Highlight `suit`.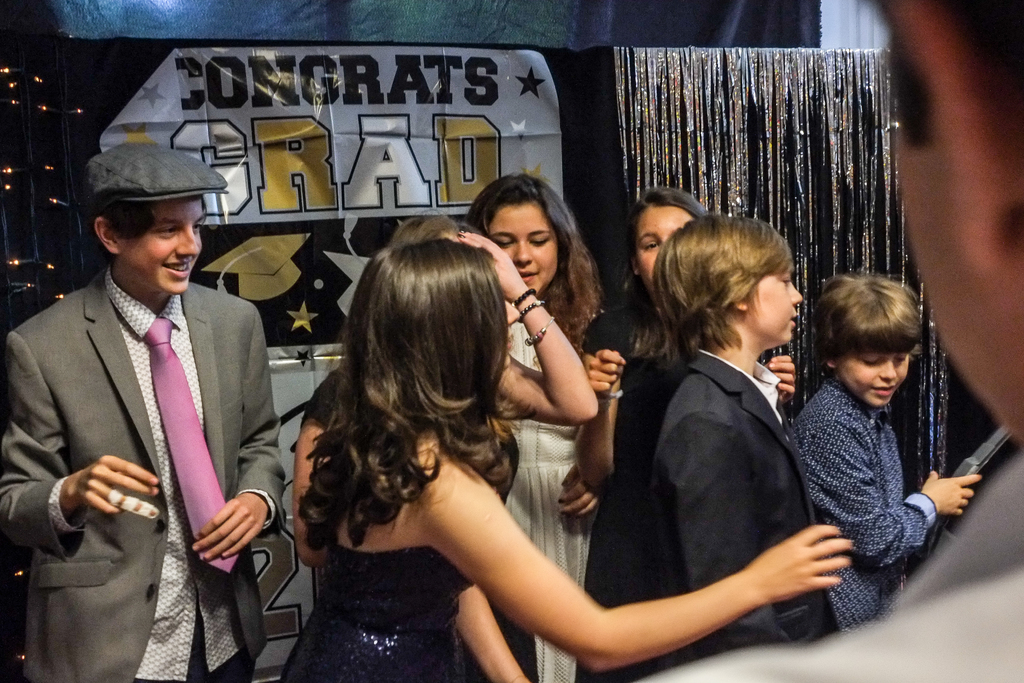
Highlighted region: locate(0, 267, 287, 682).
